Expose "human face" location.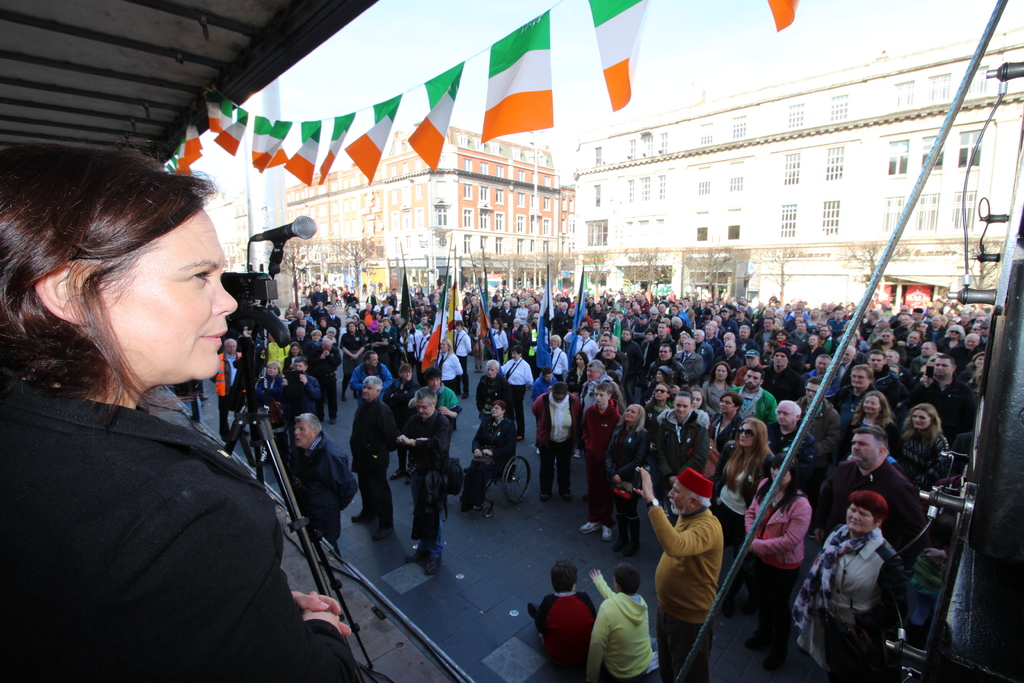
Exposed at 294, 420, 315, 451.
